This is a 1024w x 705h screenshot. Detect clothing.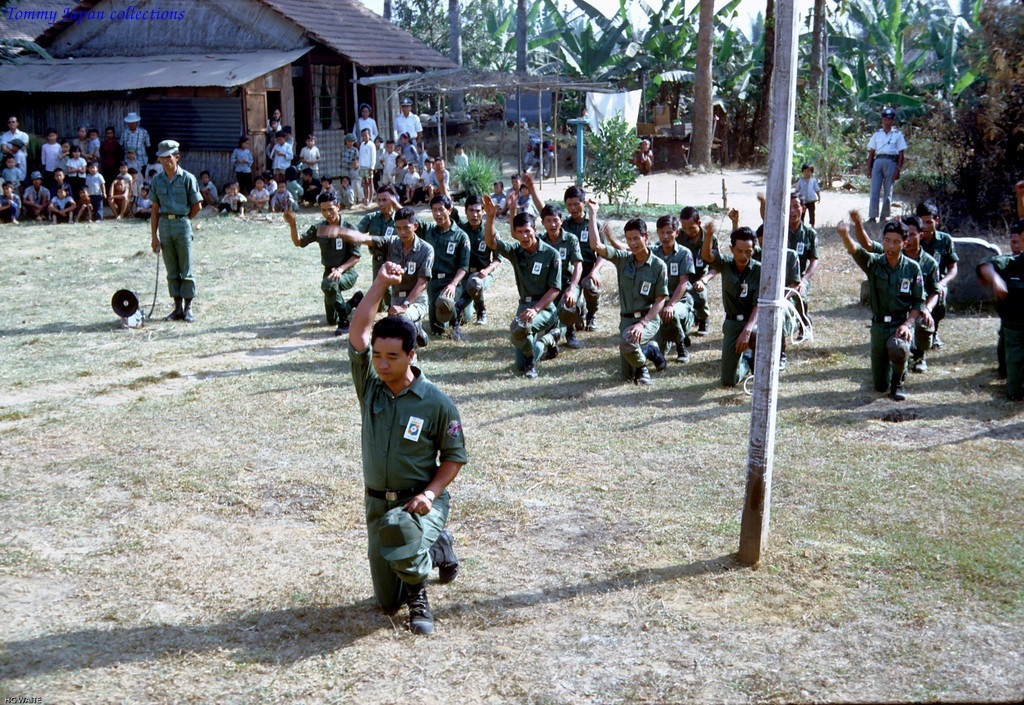
l=457, t=213, r=497, b=311.
